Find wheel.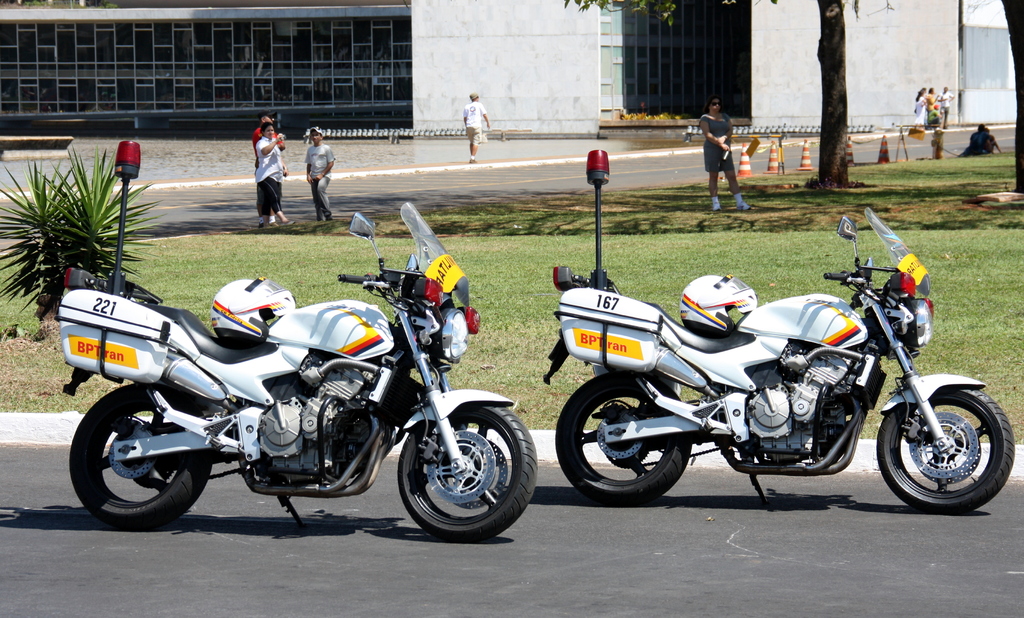
left=399, top=394, right=543, bottom=541.
